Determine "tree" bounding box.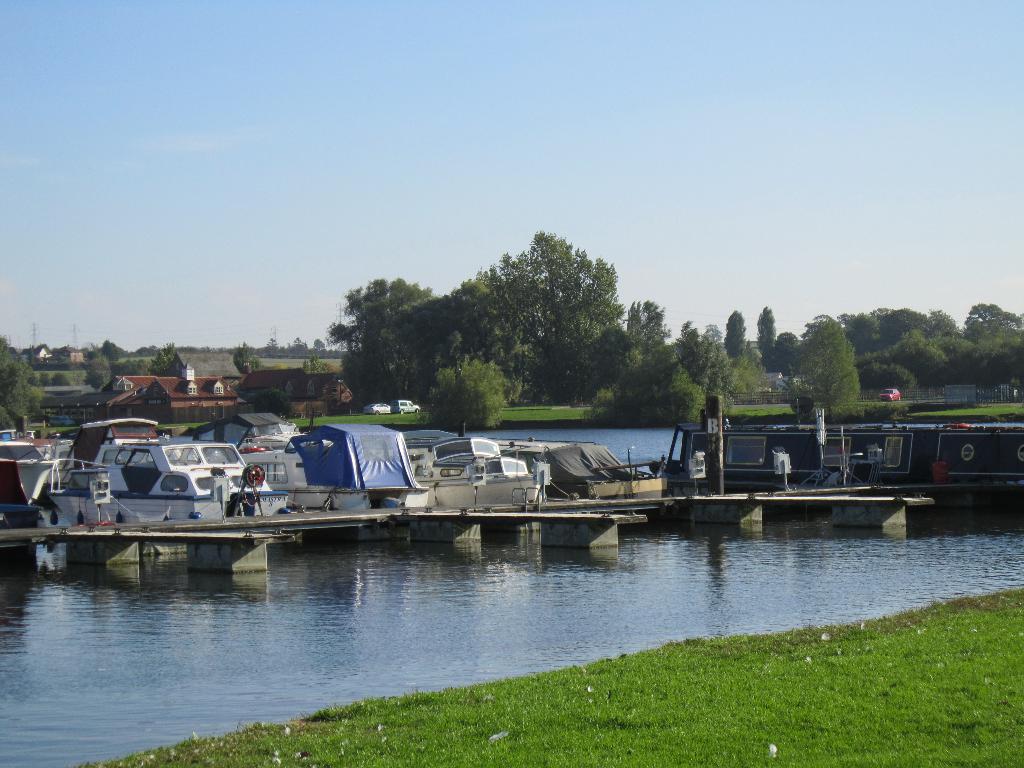
Determined: (left=726, top=312, right=749, bottom=363).
